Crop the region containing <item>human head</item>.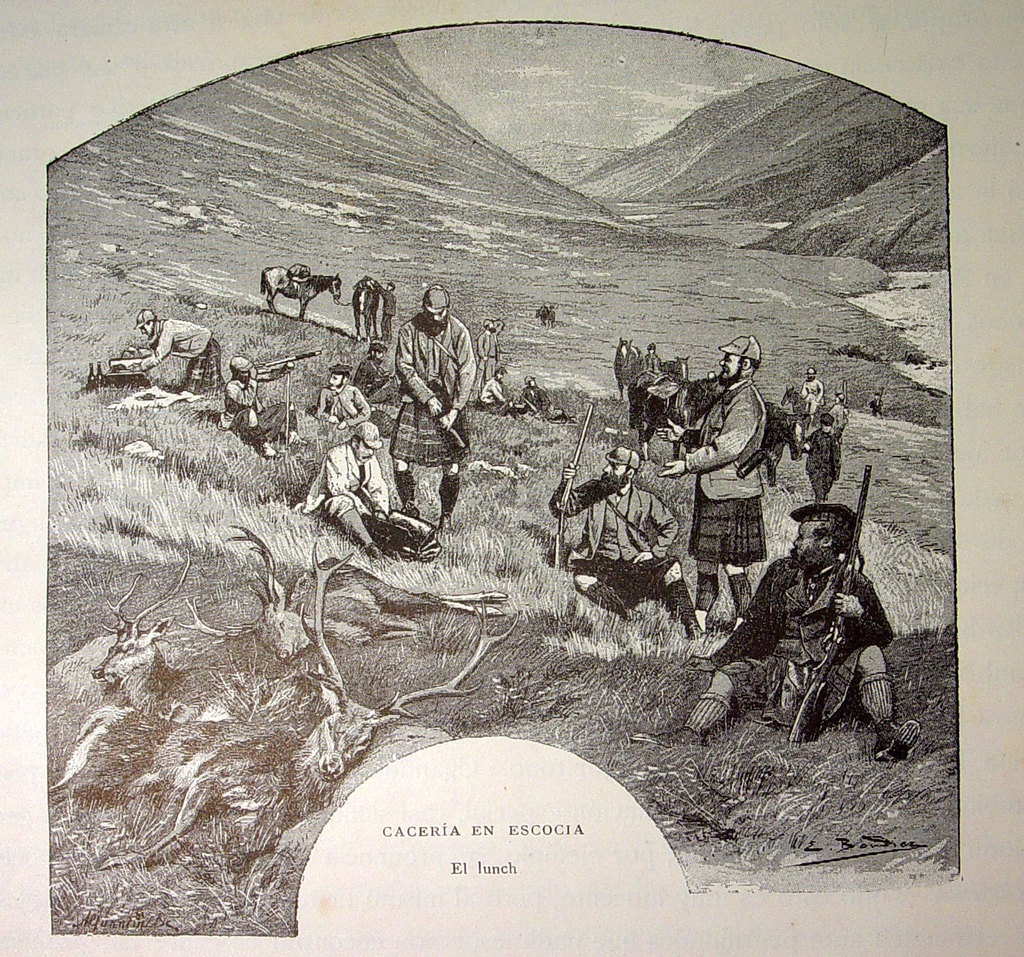
Crop region: {"x1": 351, "y1": 421, "x2": 378, "y2": 462}.
